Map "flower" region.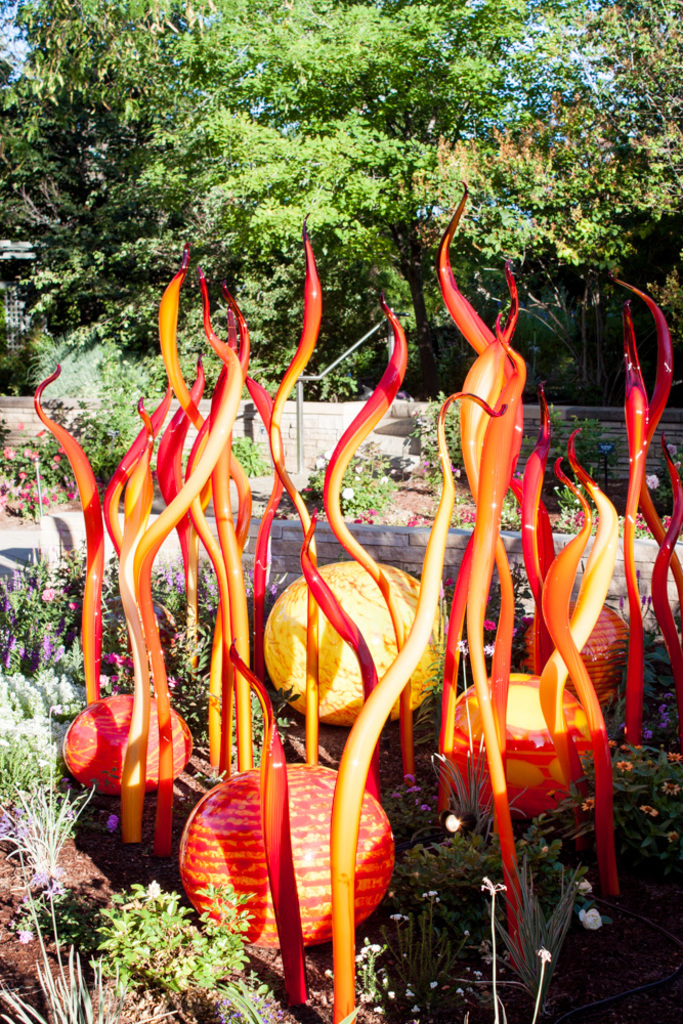
Mapped to bbox=(657, 781, 681, 798).
